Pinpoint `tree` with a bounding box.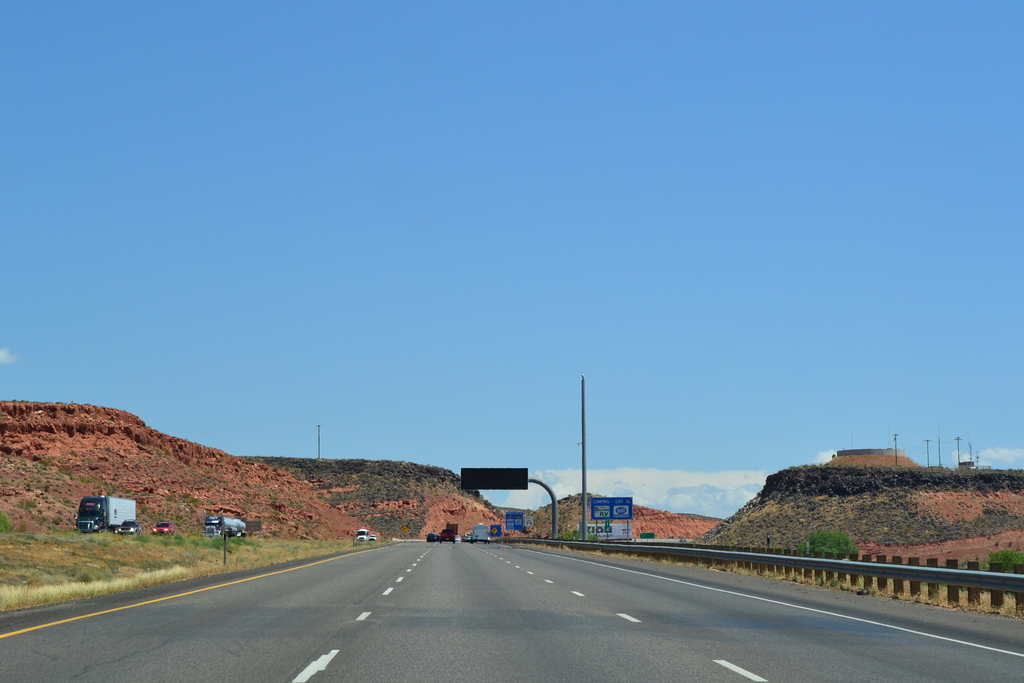
802, 528, 862, 554.
